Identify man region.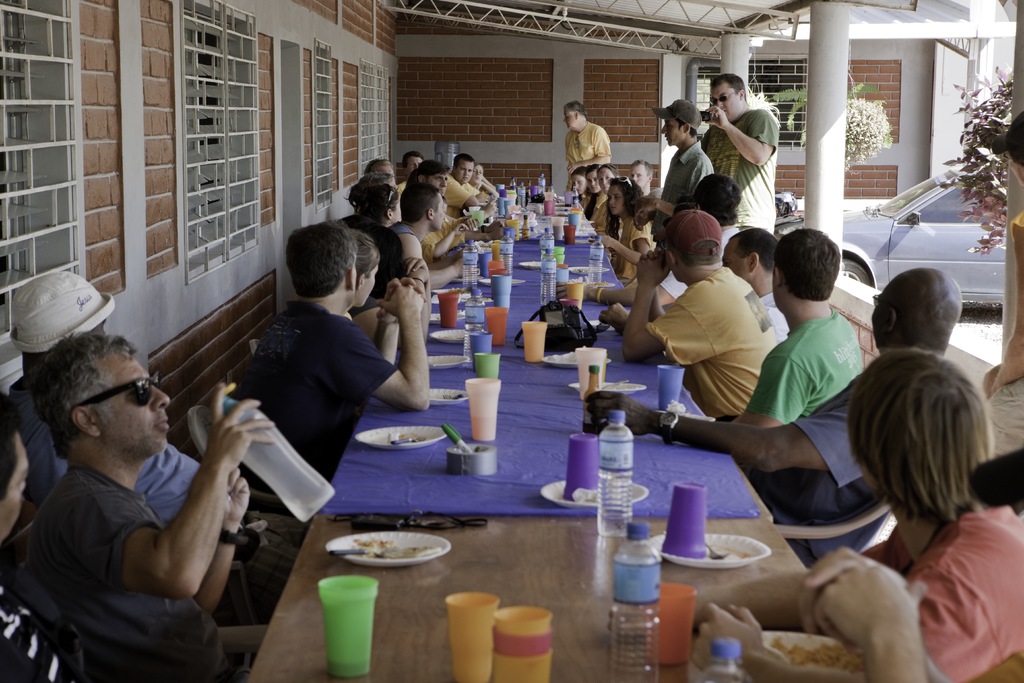
Region: [x1=372, y1=176, x2=472, y2=289].
